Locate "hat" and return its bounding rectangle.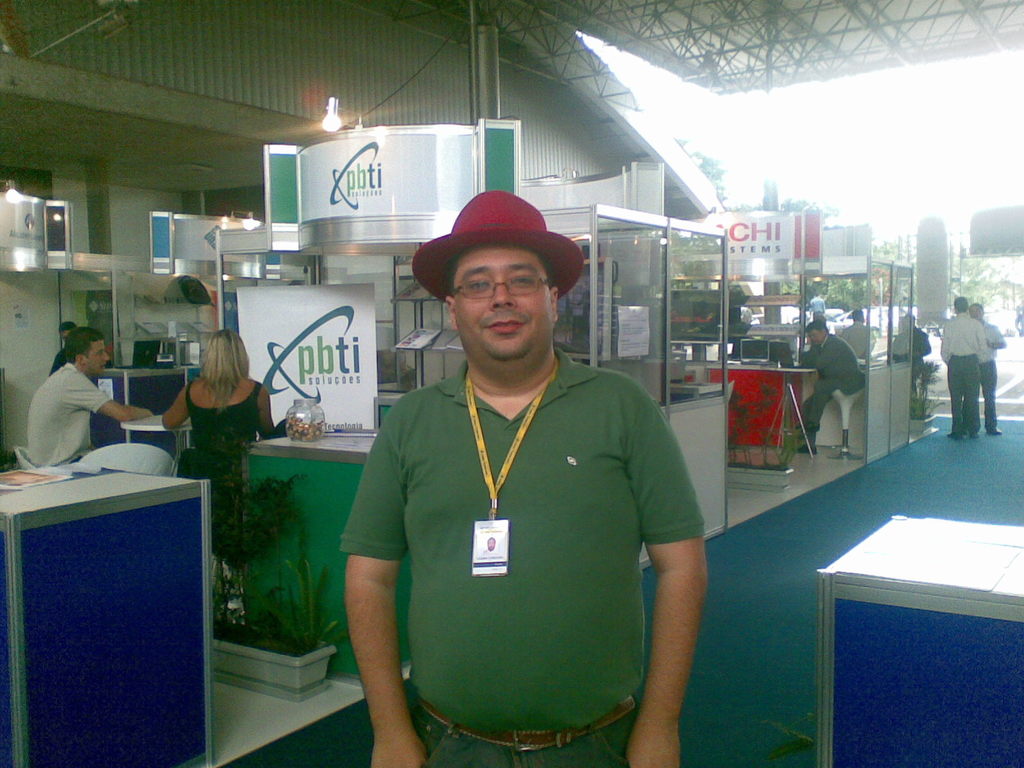
(412, 188, 586, 299).
